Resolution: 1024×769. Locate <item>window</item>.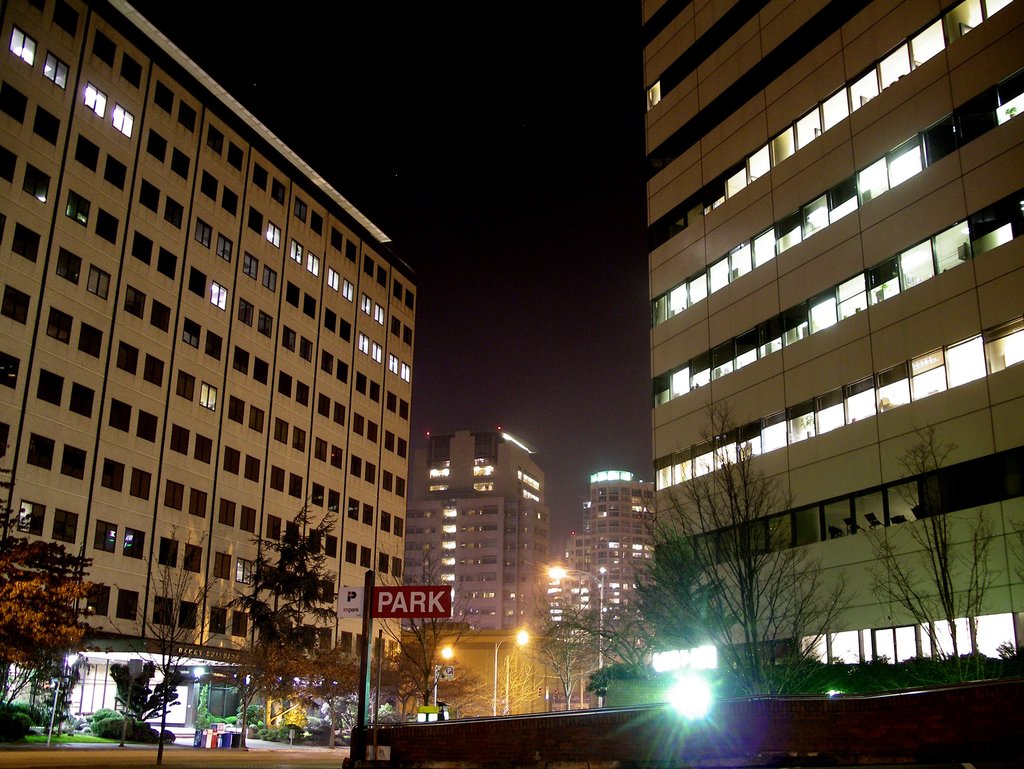
BBox(294, 198, 312, 219).
